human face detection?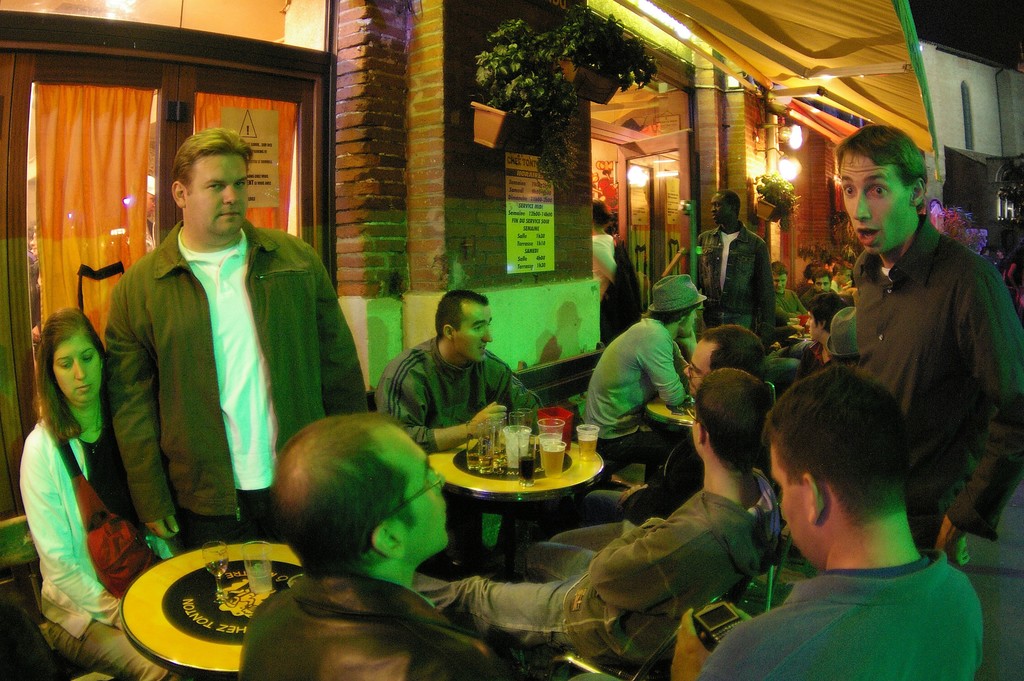
[x1=687, y1=402, x2=716, y2=459]
